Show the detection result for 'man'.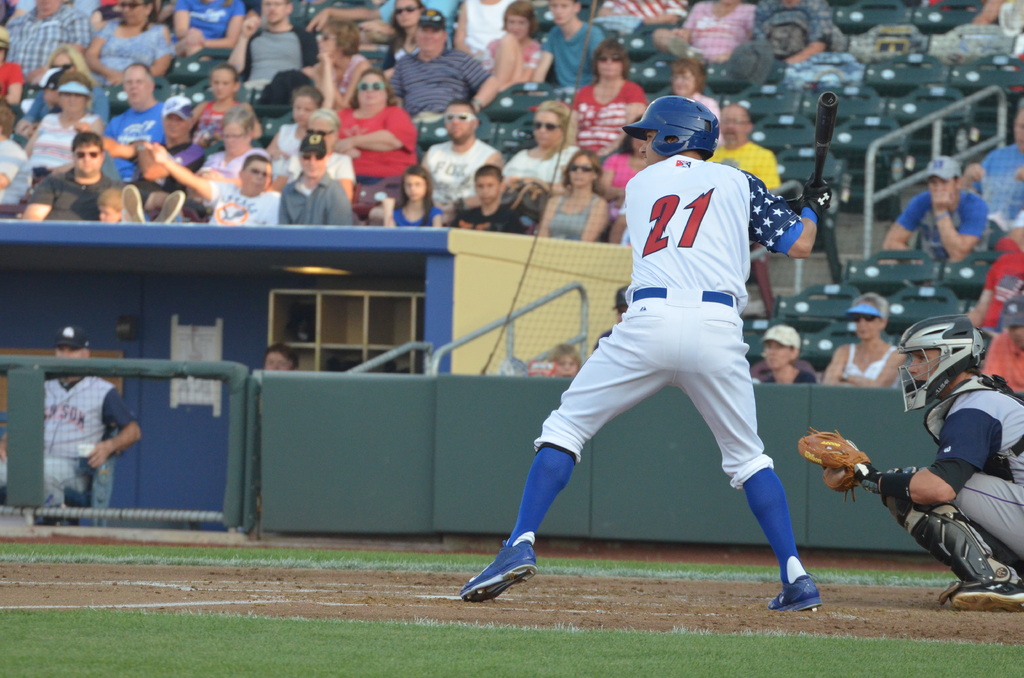
rect(414, 94, 508, 211).
